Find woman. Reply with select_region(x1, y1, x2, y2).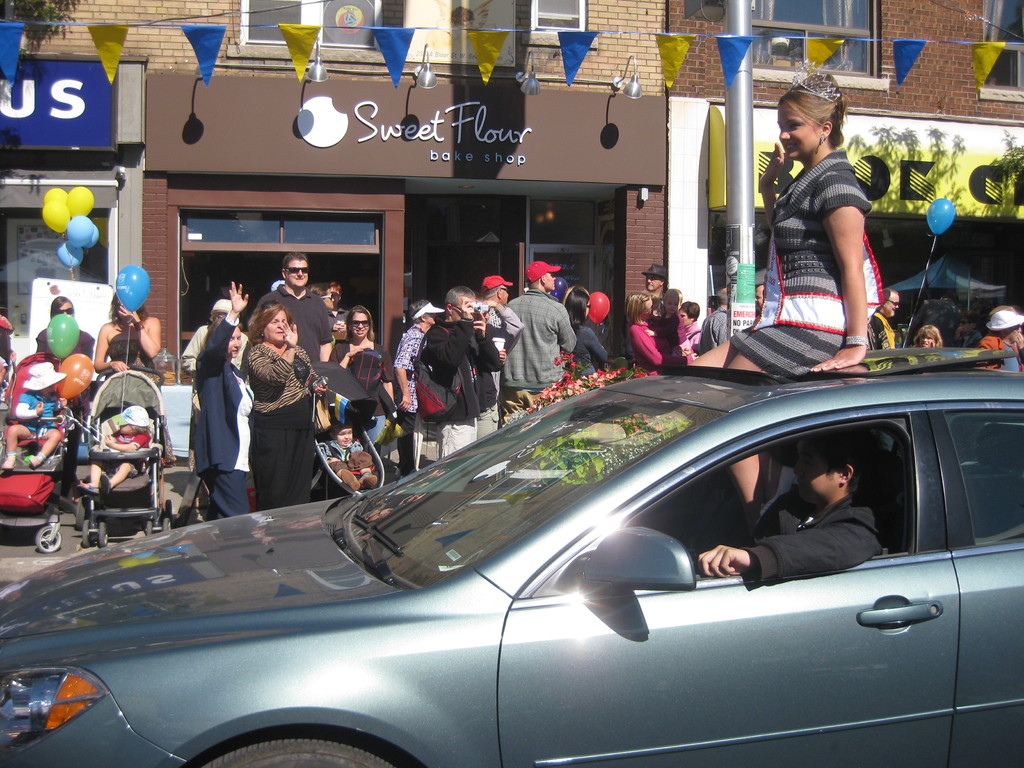
select_region(36, 291, 90, 497).
